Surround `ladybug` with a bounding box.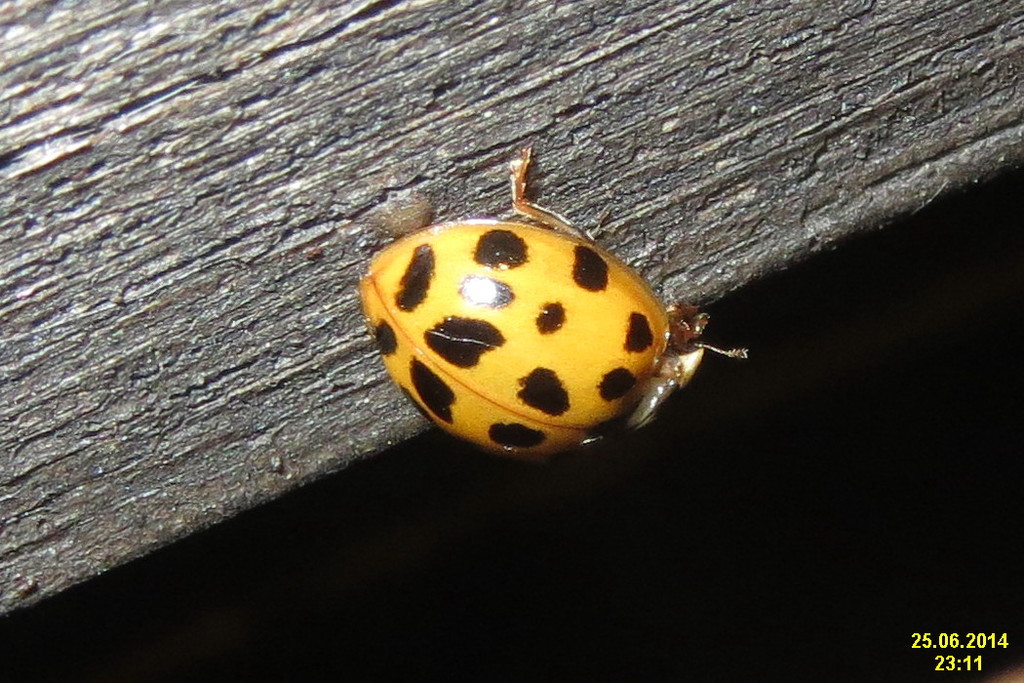
pyautogui.locateOnScreen(349, 141, 748, 478).
